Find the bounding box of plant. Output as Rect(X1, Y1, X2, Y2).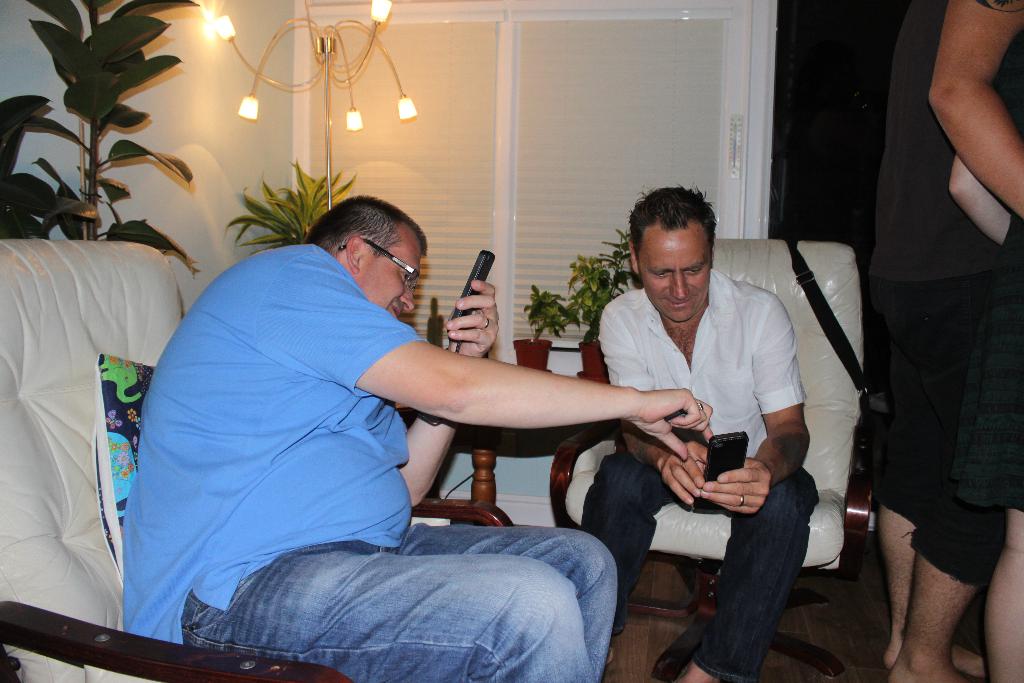
Rect(224, 169, 318, 255).
